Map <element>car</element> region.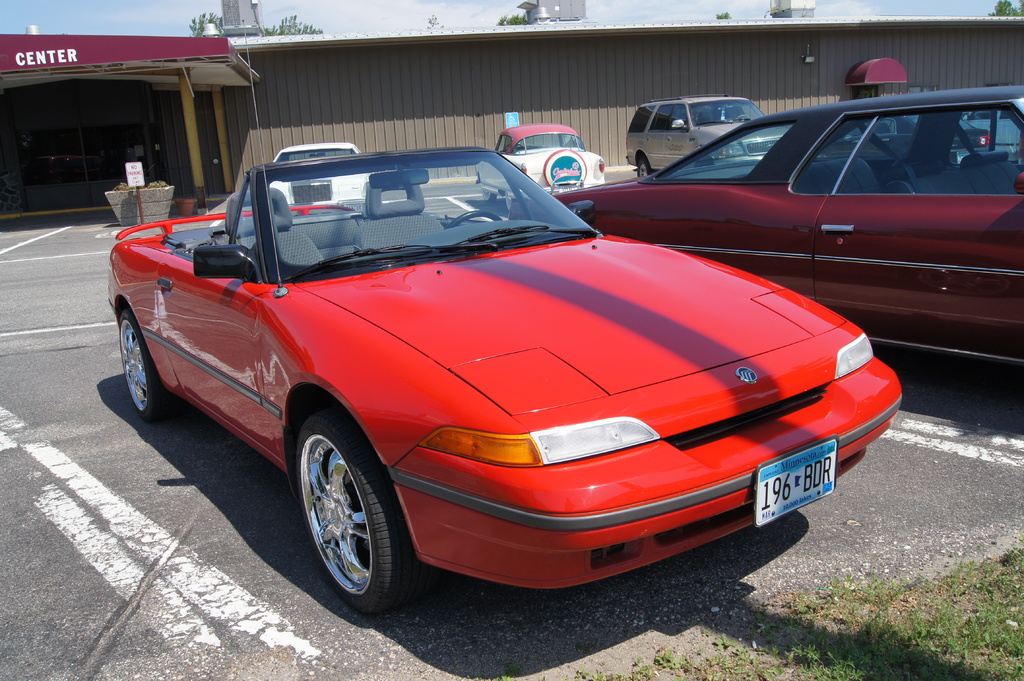
Mapped to bbox=(965, 99, 1023, 161).
